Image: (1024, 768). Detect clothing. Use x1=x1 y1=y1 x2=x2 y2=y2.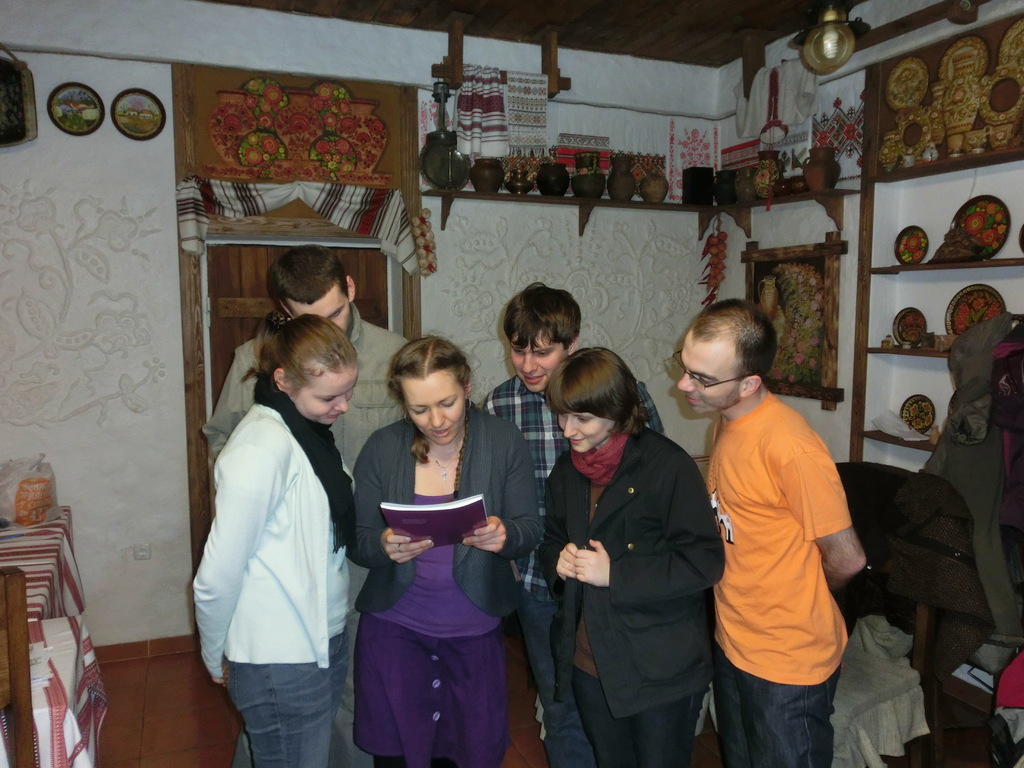
x1=554 y1=425 x2=721 y2=716.
